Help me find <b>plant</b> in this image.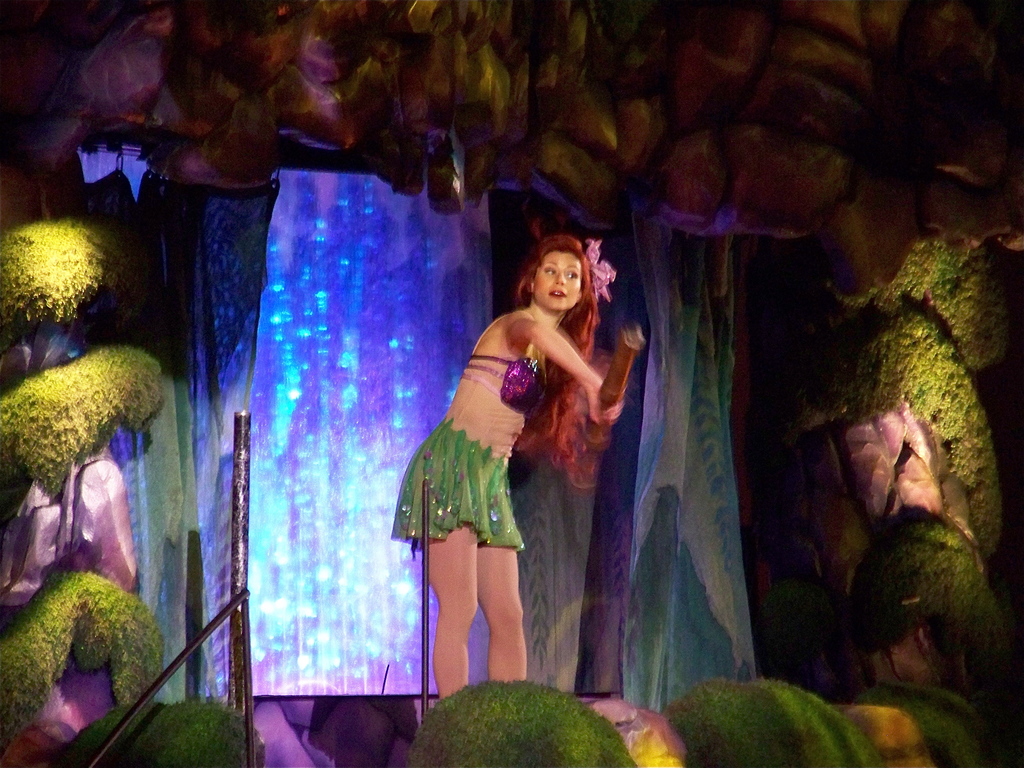
Found it: crop(779, 295, 1011, 529).
